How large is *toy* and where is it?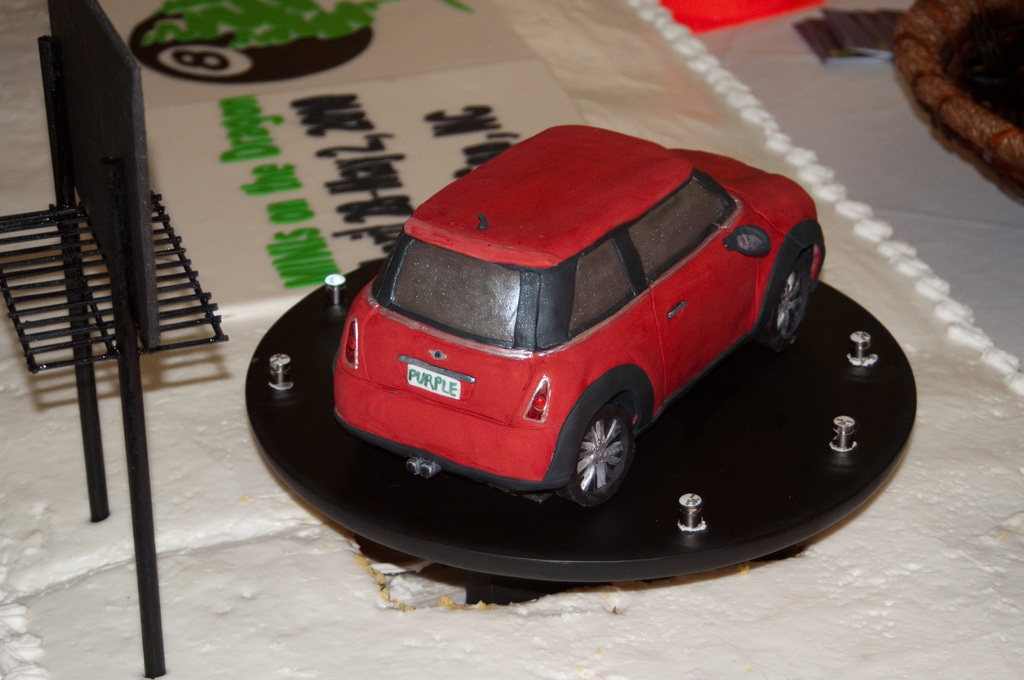
Bounding box: x1=262 y1=101 x2=855 y2=567.
